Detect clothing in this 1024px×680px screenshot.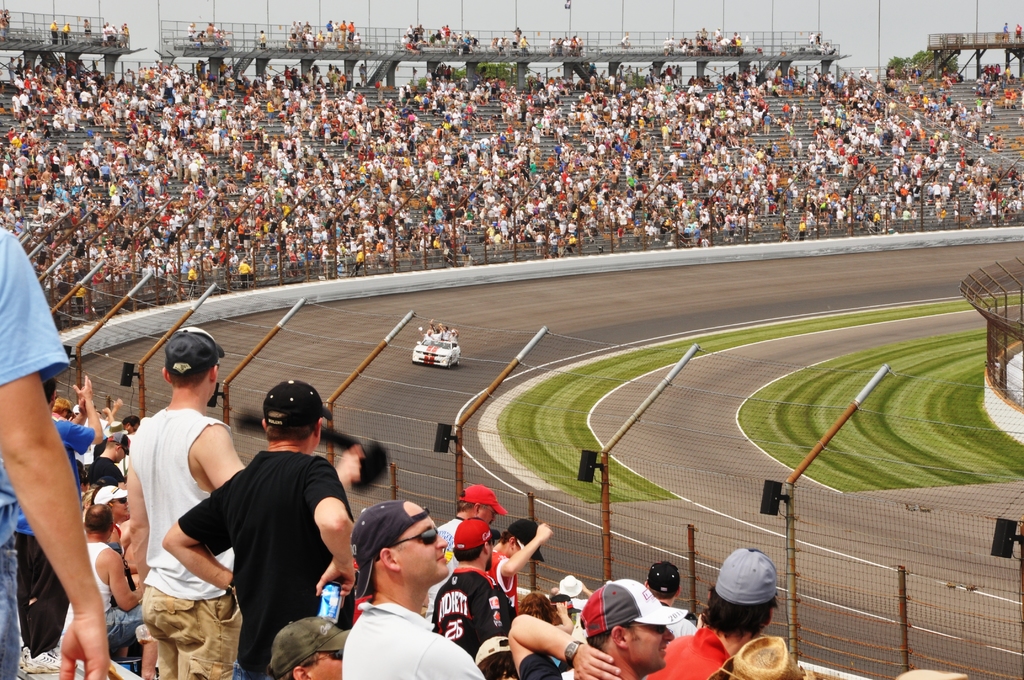
Detection: x1=557, y1=33, x2=573, y2=51.
